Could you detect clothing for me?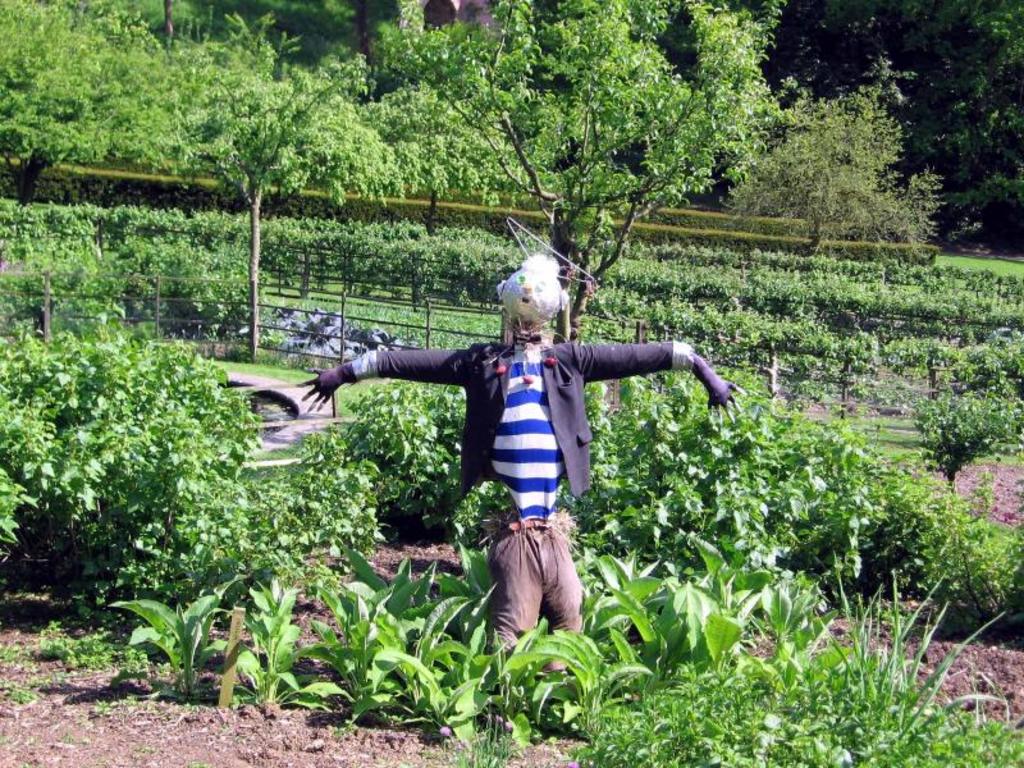
Detection result: {"x1": 321, "y1": 274, "x2": 716, "y2": 594}.
